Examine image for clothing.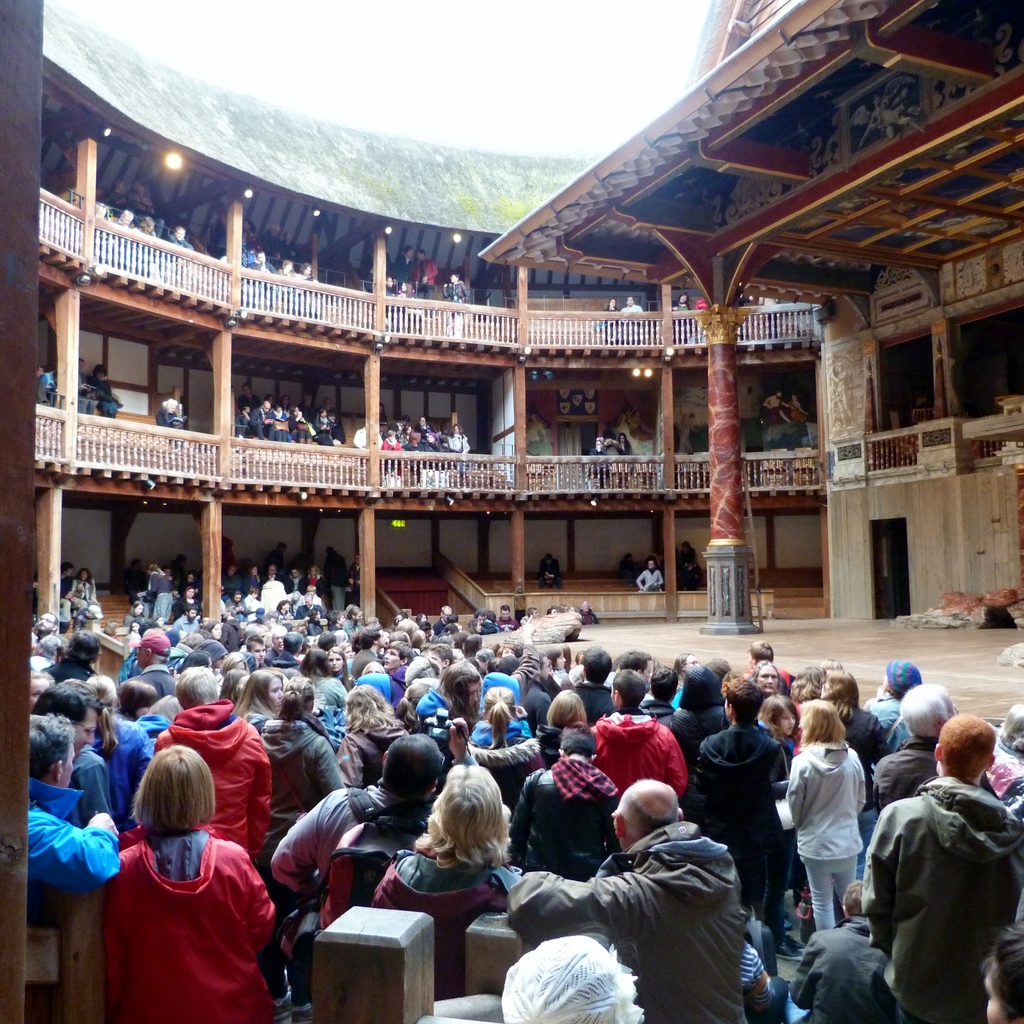
Examination result: 614,438,636,483.
